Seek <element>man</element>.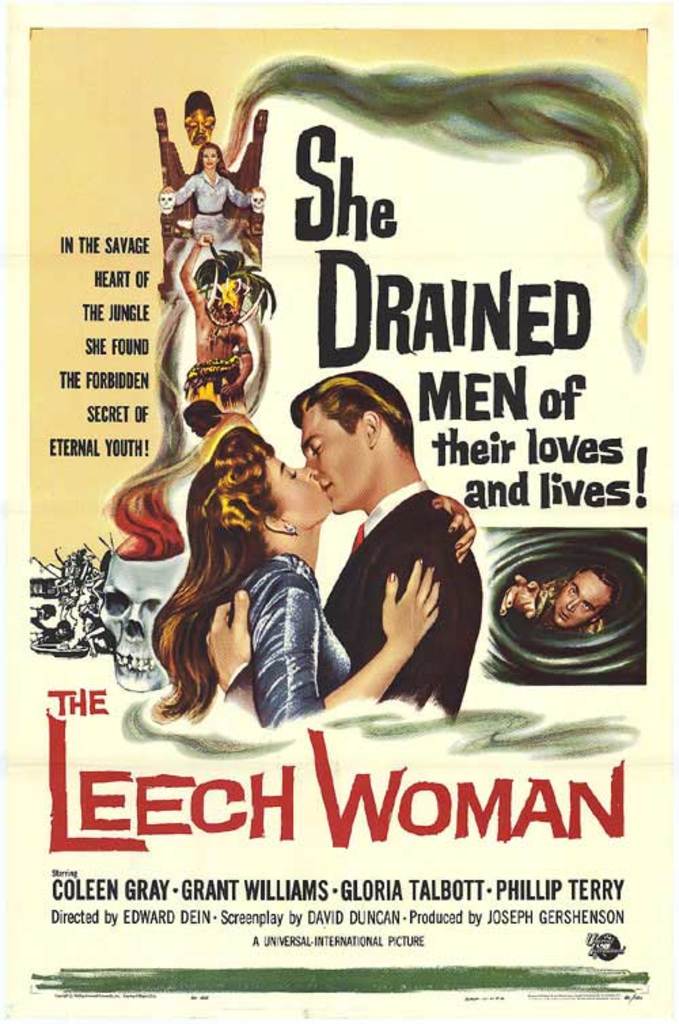
[left=496, top=558, right=612, bottom=637].
